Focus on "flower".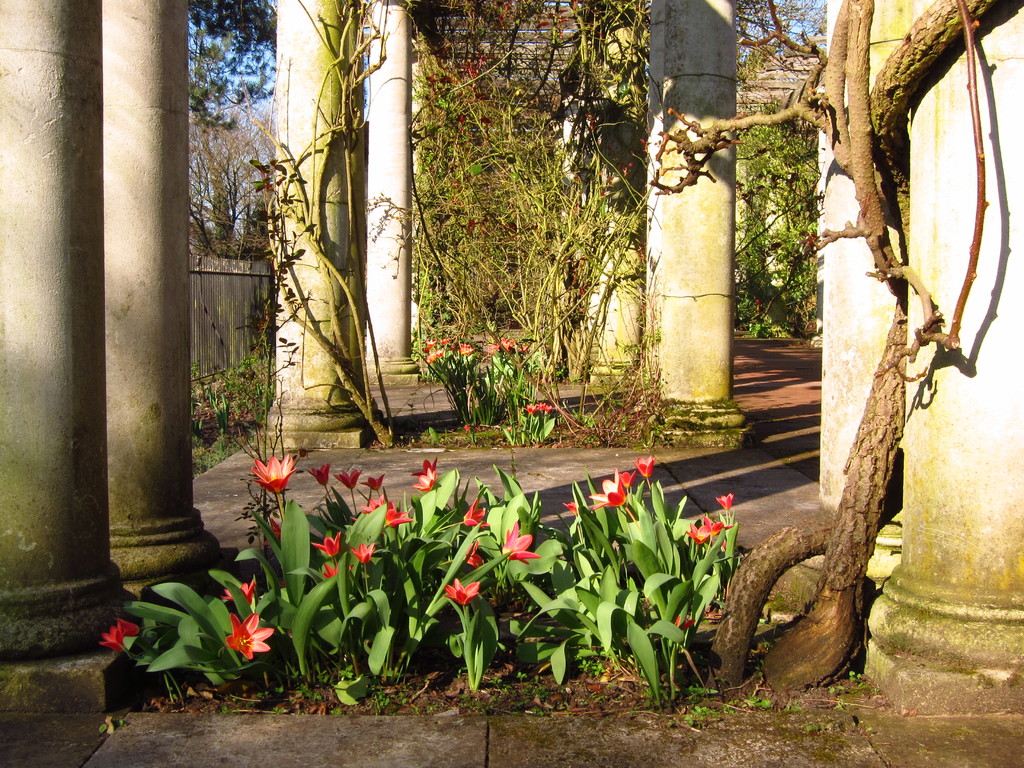
Focused at select_region(701, 511, 735, 536).
